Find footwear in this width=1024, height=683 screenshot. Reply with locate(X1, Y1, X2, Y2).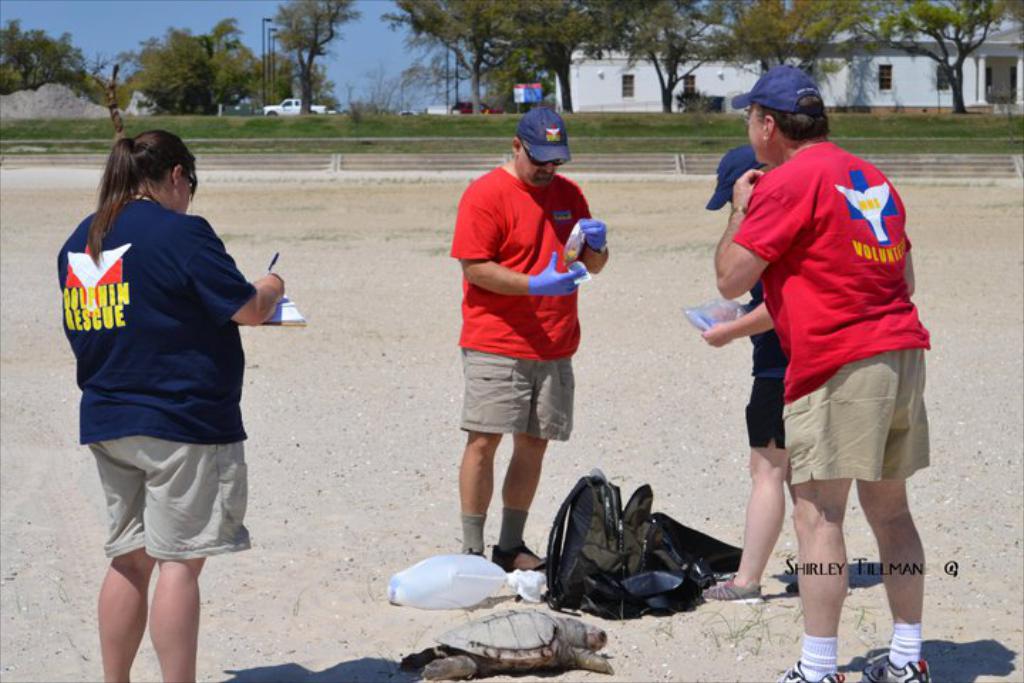
locate(788, 663, 843, 682).
